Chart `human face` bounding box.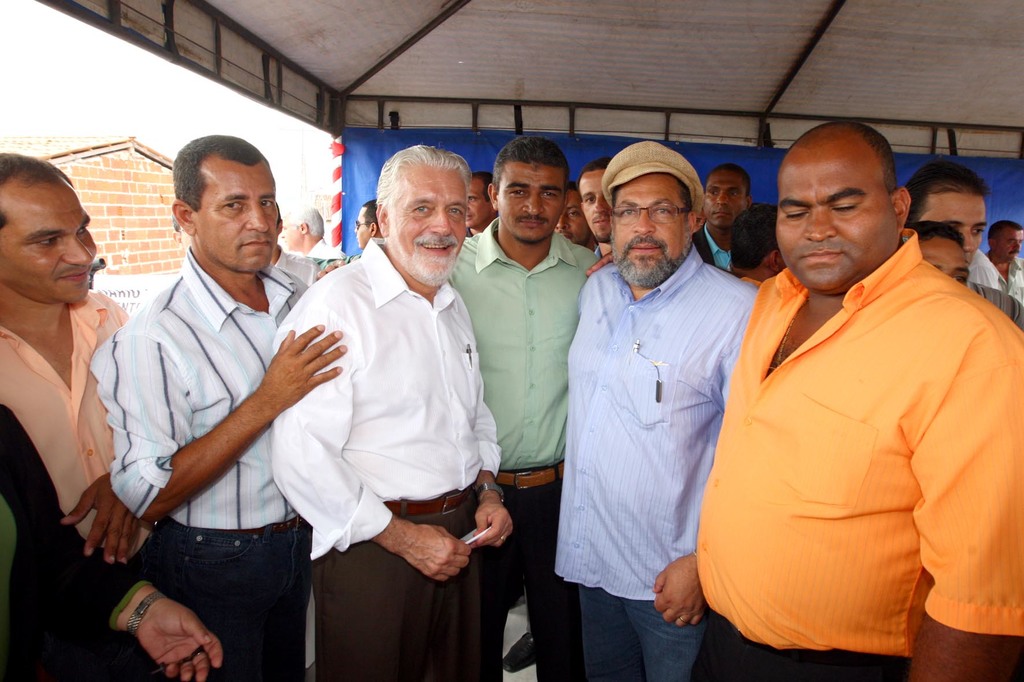
Charted: box(919, 189, 983, 255).
